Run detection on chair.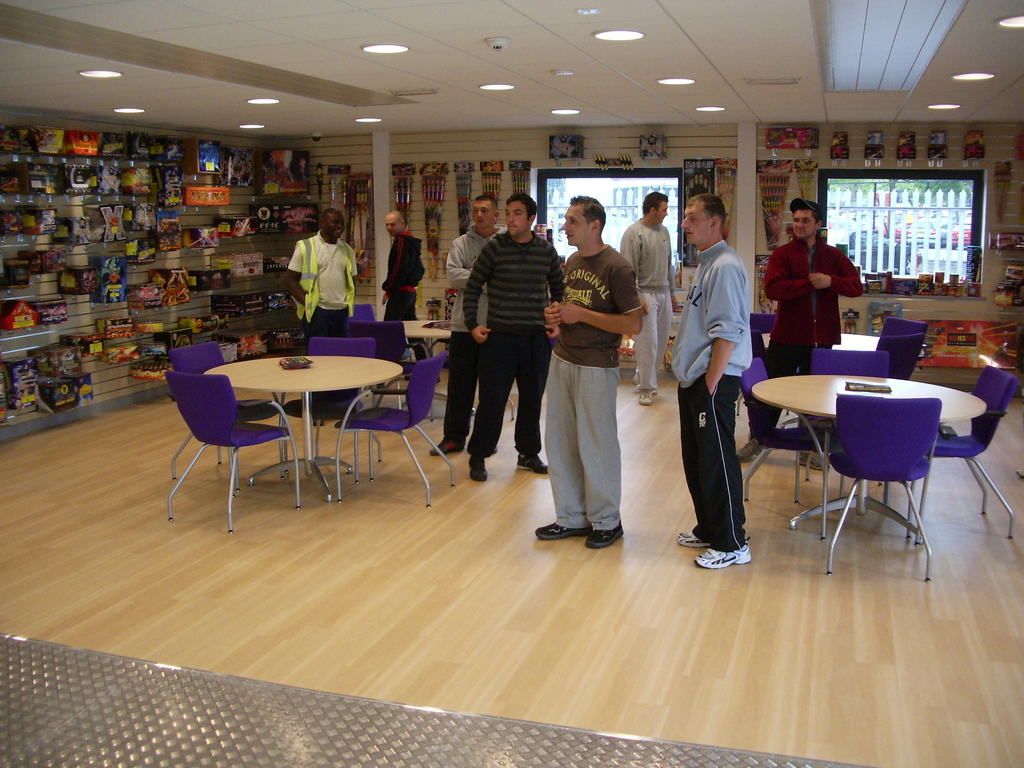
Result: [left=161, top=338, right=252, bottom=463].
